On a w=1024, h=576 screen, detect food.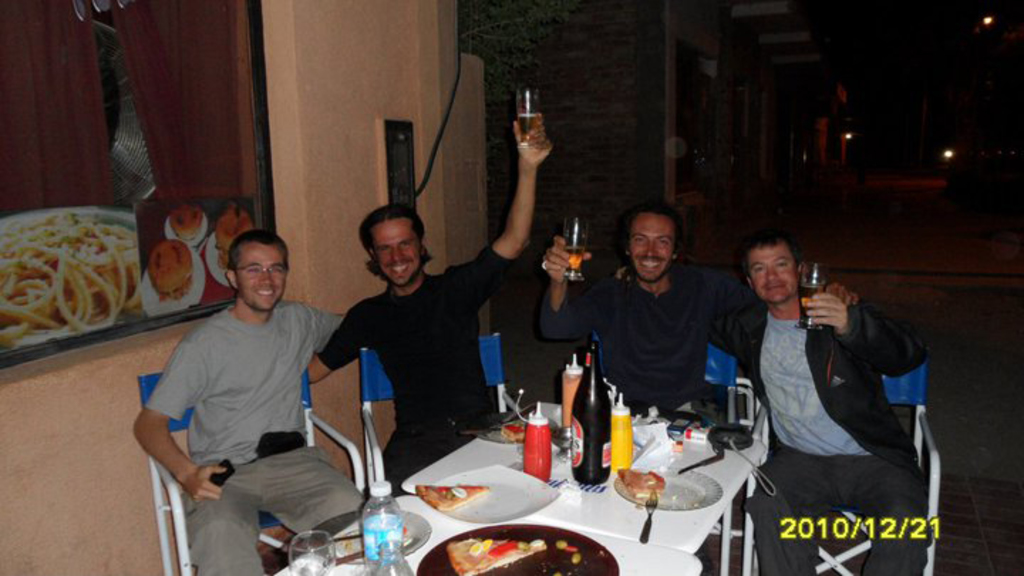
select_region(148, 238, 193, 303).
